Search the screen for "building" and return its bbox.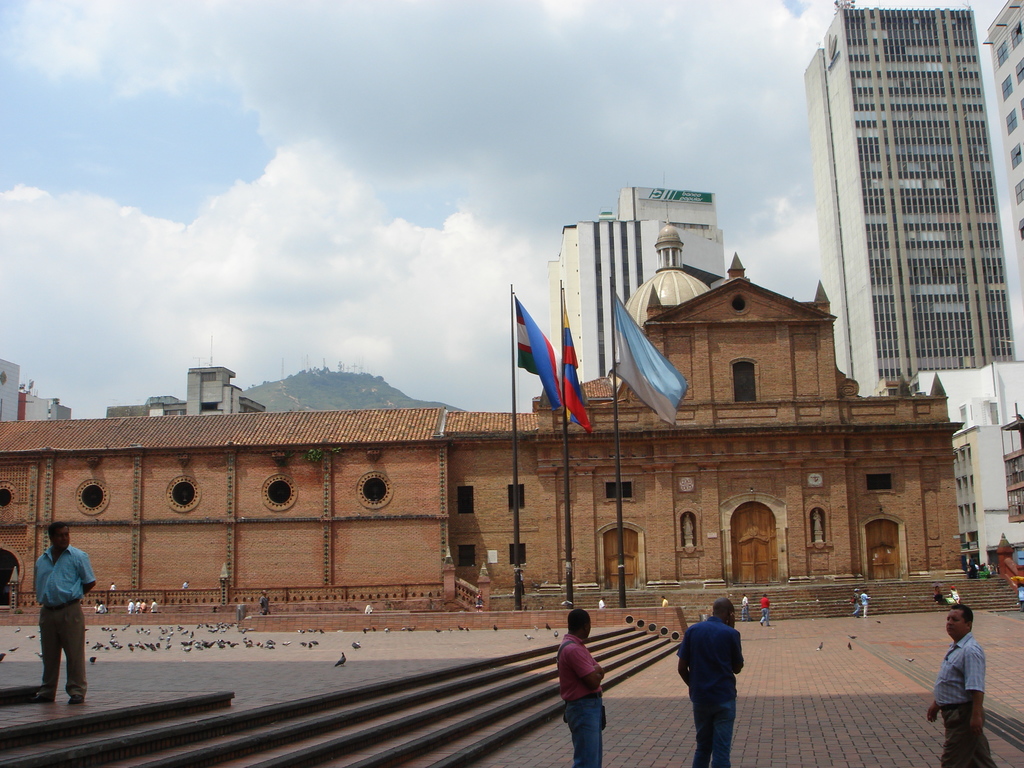
Found: <bbox>108, 363, 263, 415</bbox>.
